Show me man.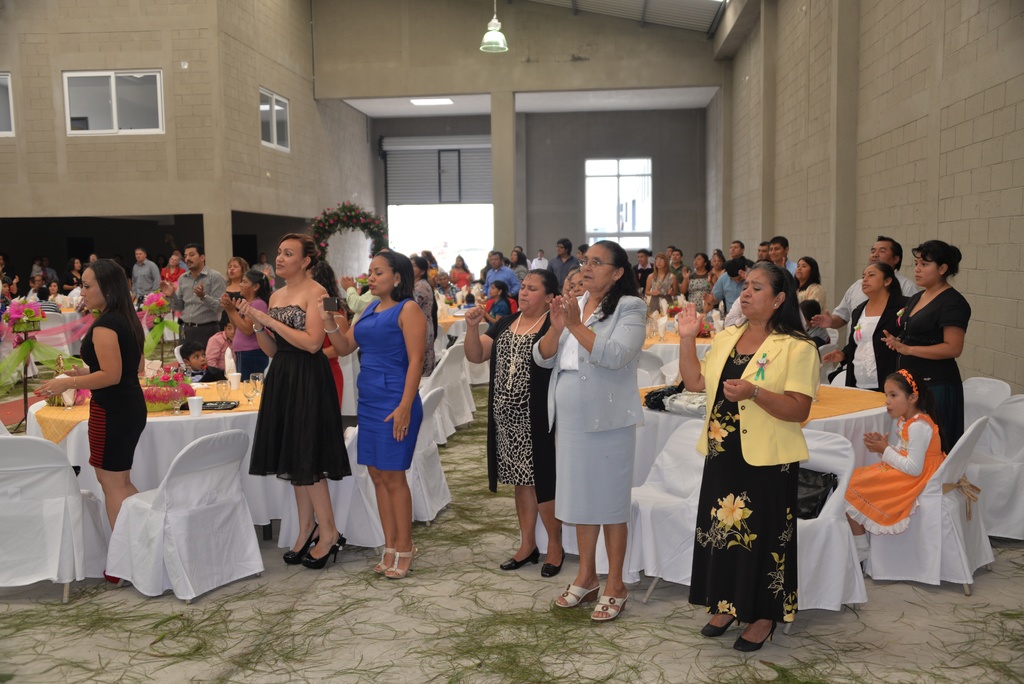
man is here: detection(161, 252, 188, 281).
